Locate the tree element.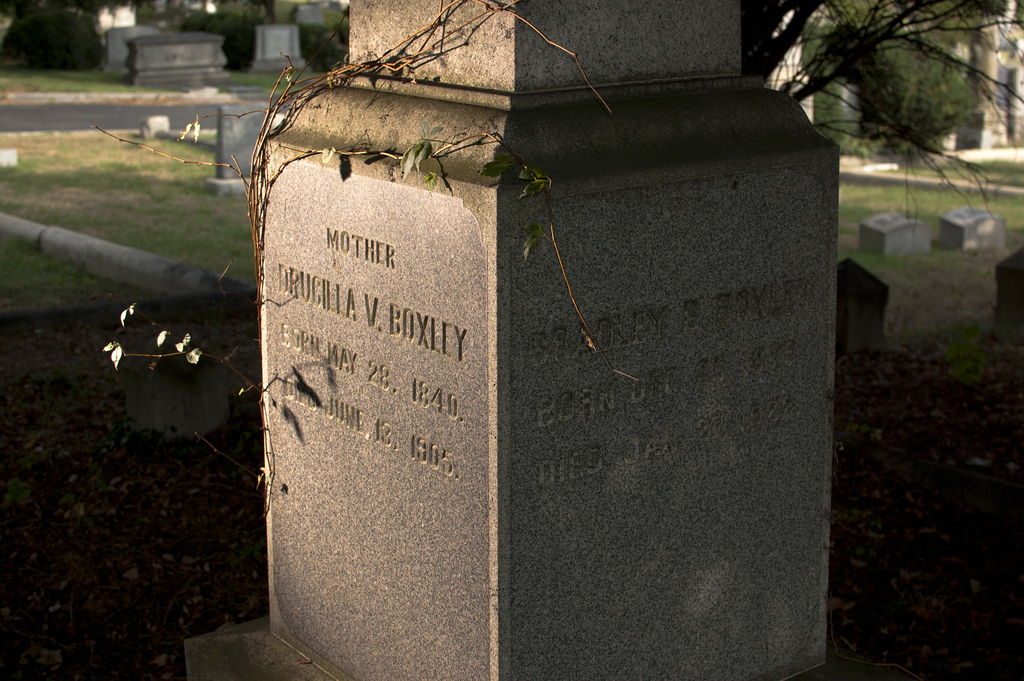
Element bbox: 823/28/993/177.
